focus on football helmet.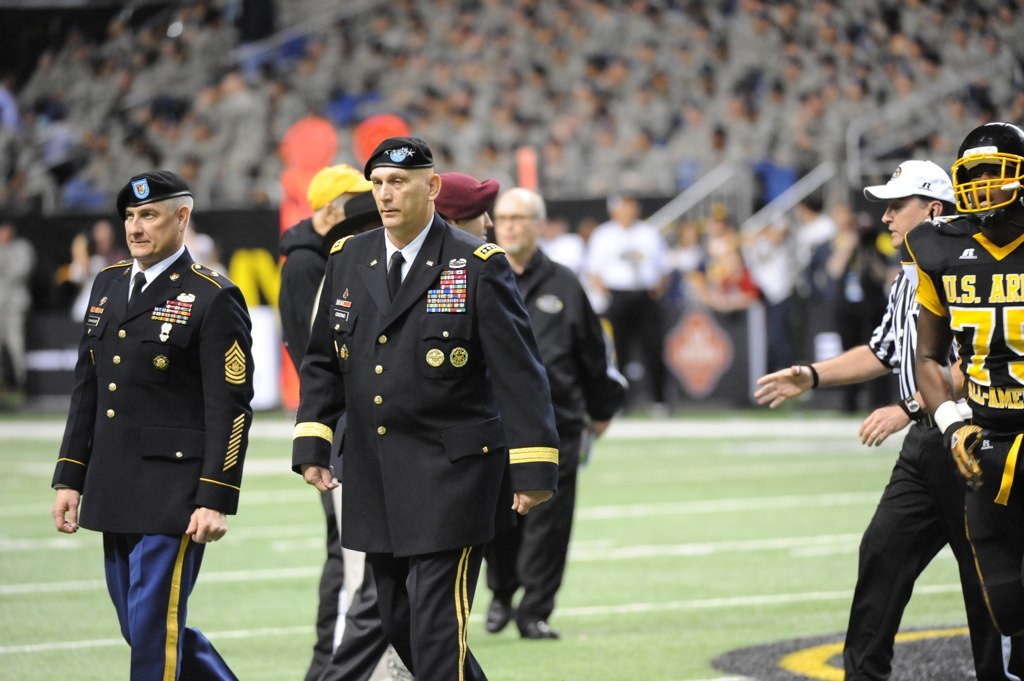
Focused at detection(925, 122, 1021, 236).
